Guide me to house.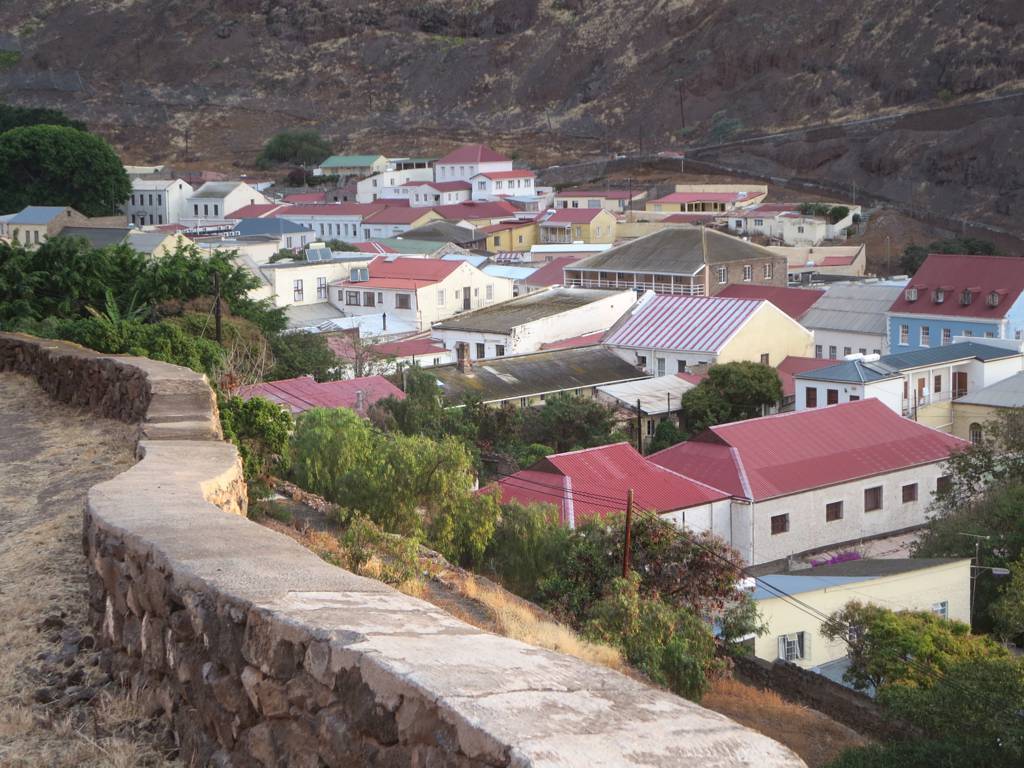
Guidance: x1=387, y1=340, x2=654, y2=415.
